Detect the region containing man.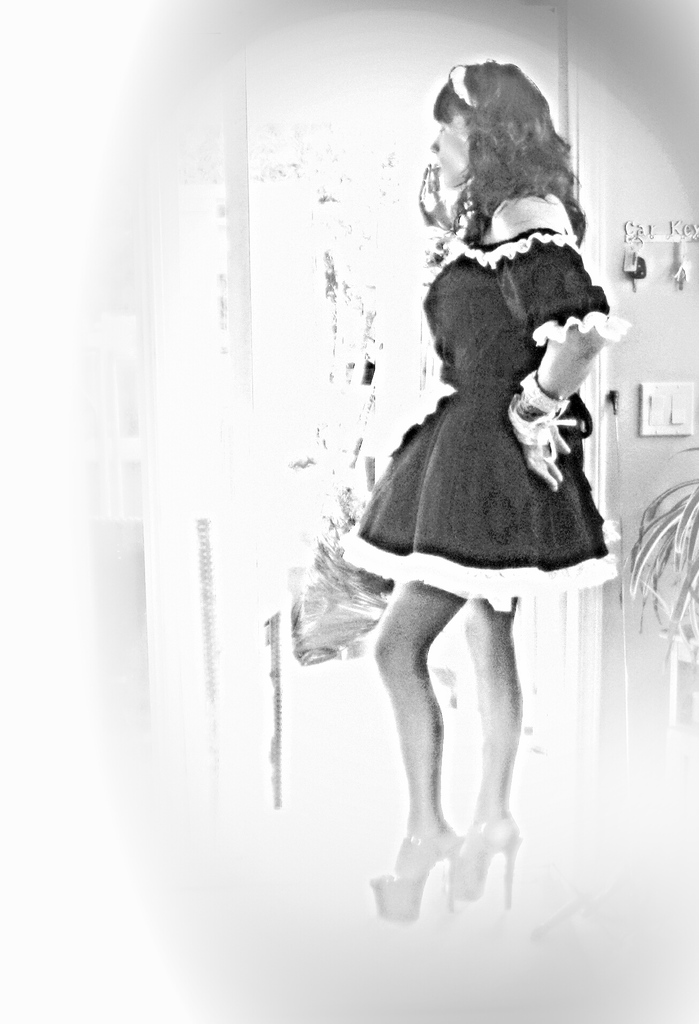
337:60:630:918.
